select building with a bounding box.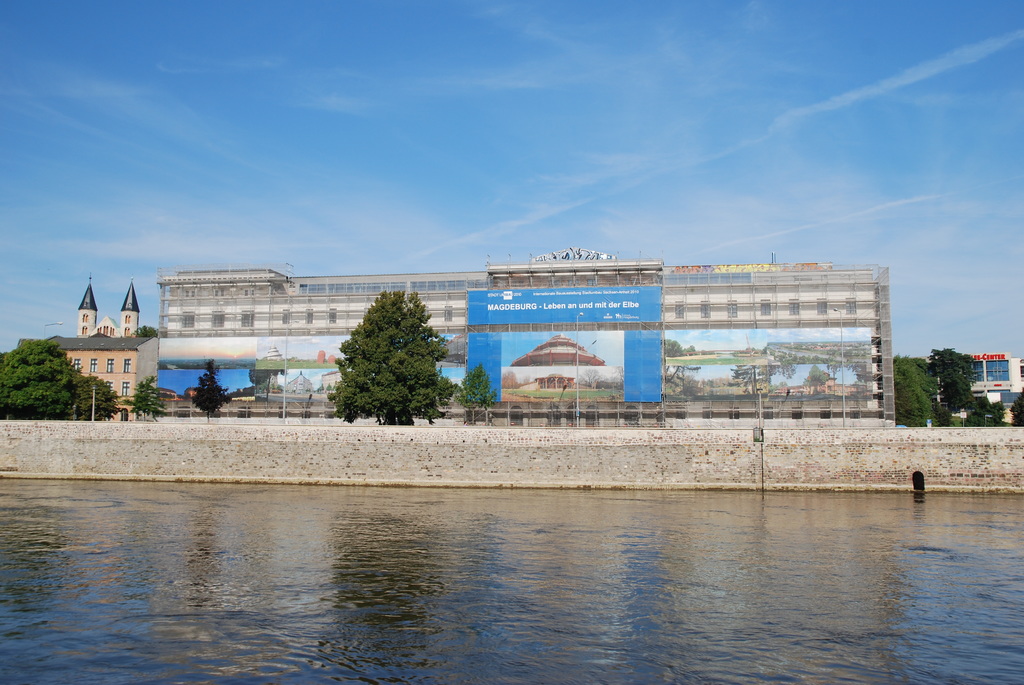
l=155, t=247, r=898, b=430.
